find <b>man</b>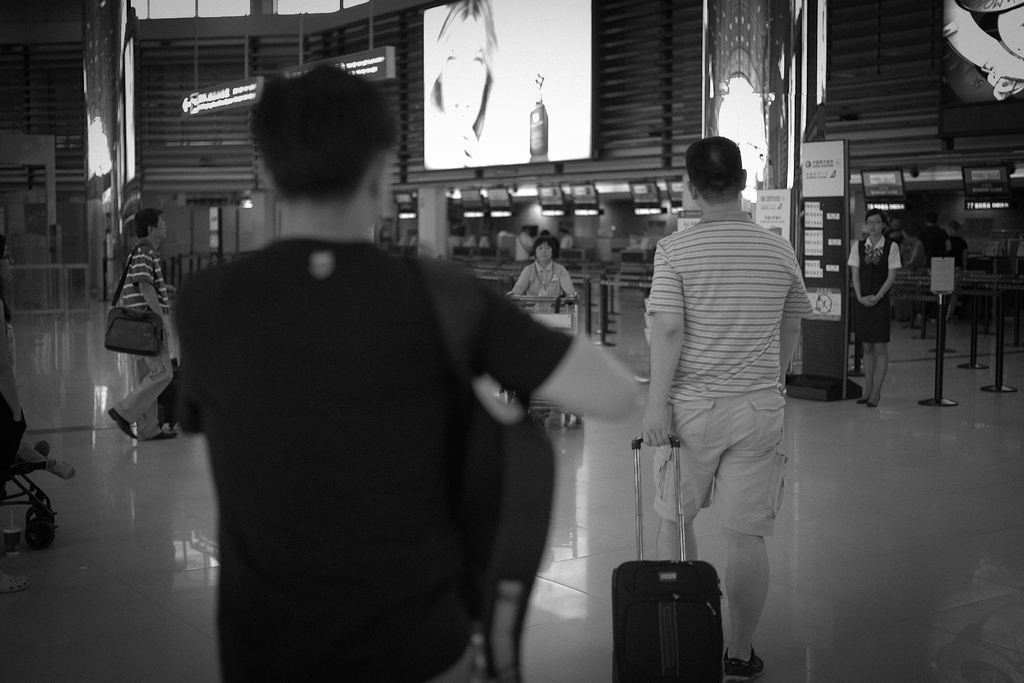
[left=914, top=214, right=950, bottom=263]
